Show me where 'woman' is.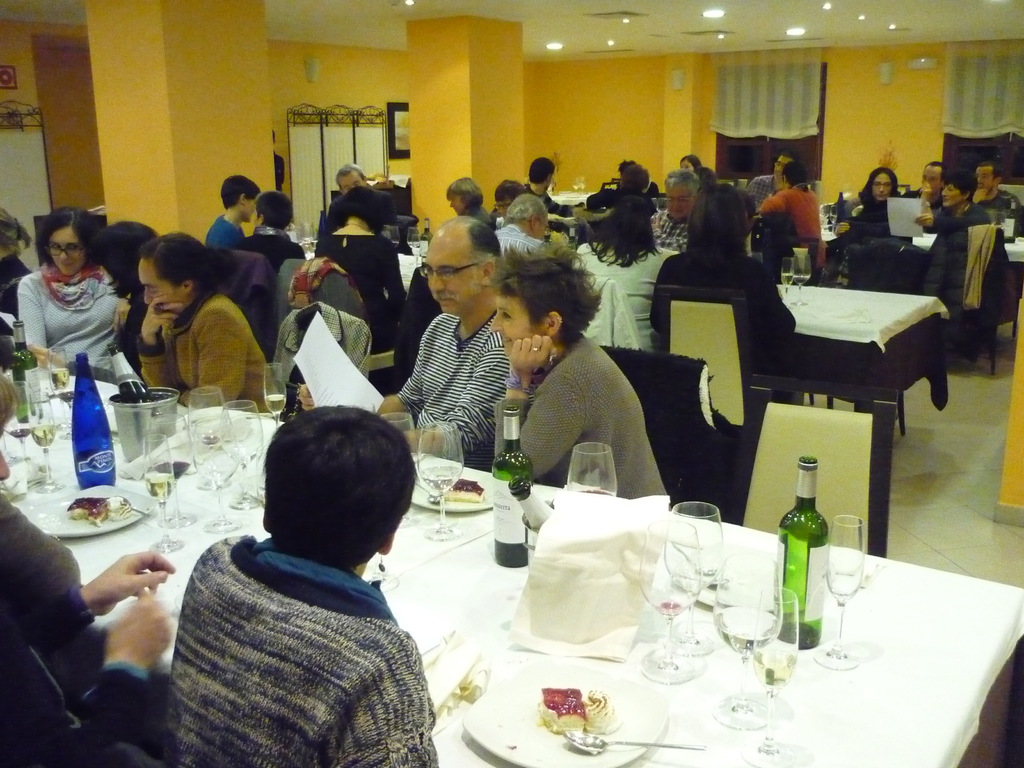
'woman' is at (left=641, top=188, right=797, bottom=399).
